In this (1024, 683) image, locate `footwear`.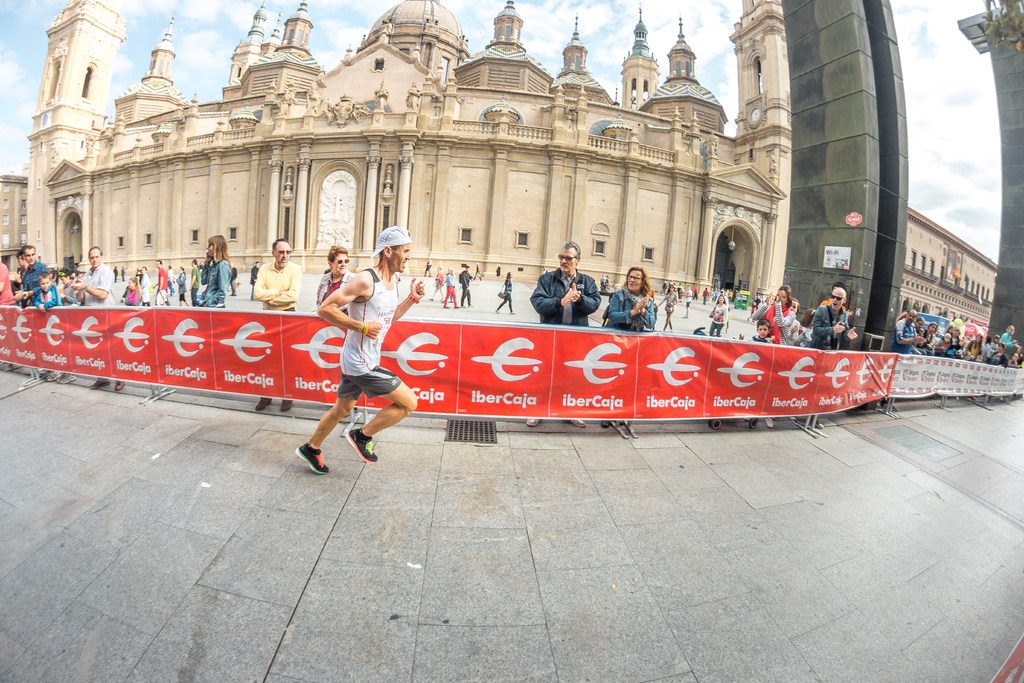
Bounding box: 281/399/292/412.
